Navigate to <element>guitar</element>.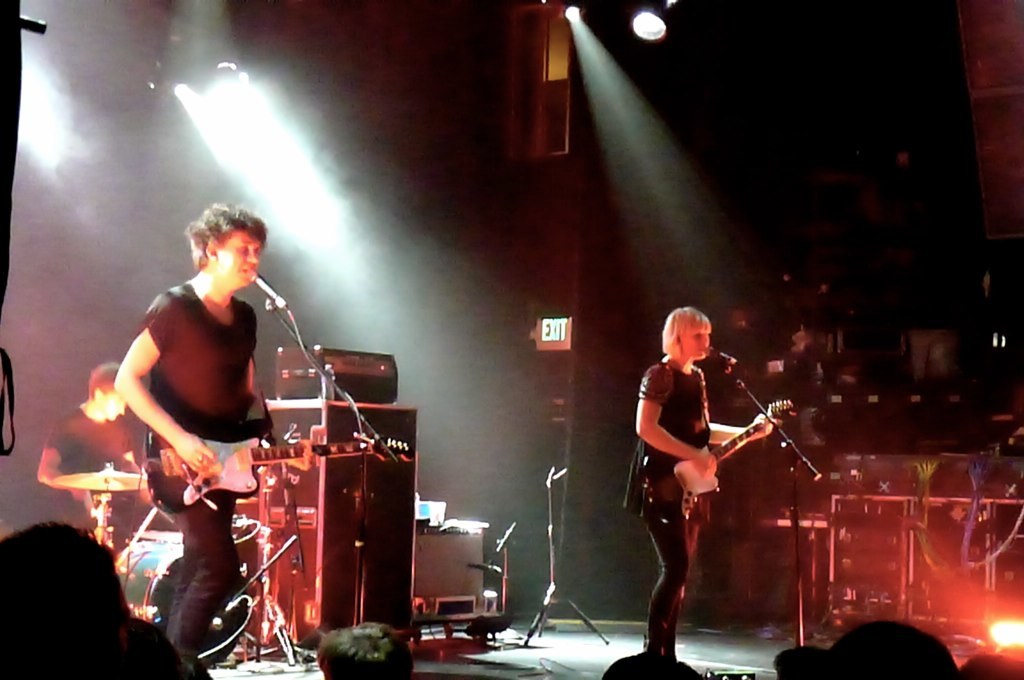
Navigation target: x1=127 y1=437 x2=421 y2=517.
